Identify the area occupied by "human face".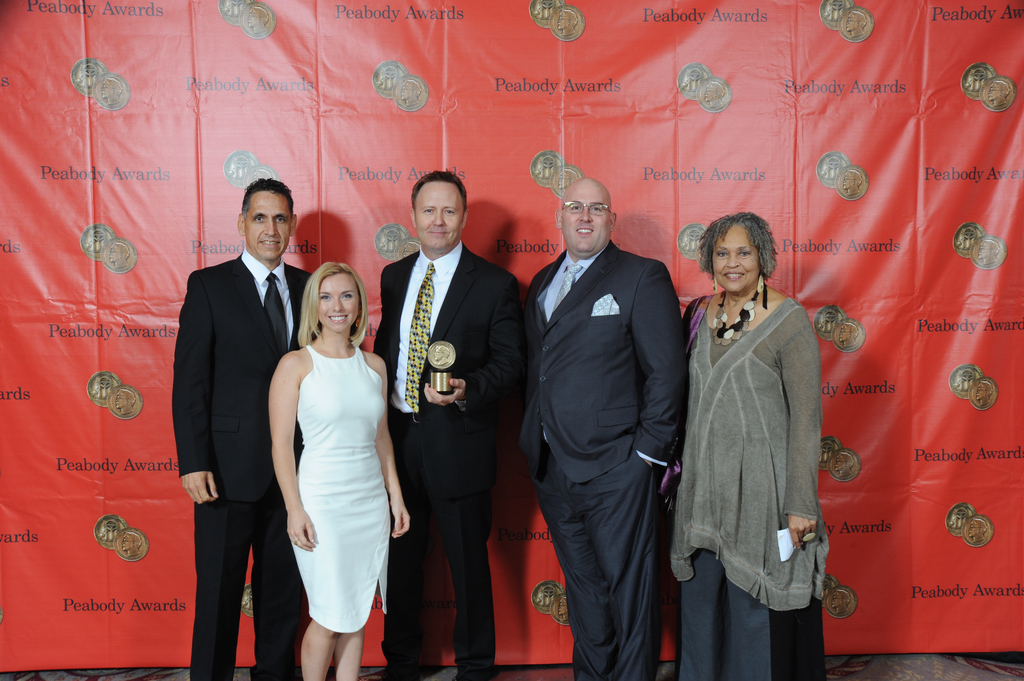
Area: bbox(416, 180, 466, 250).
